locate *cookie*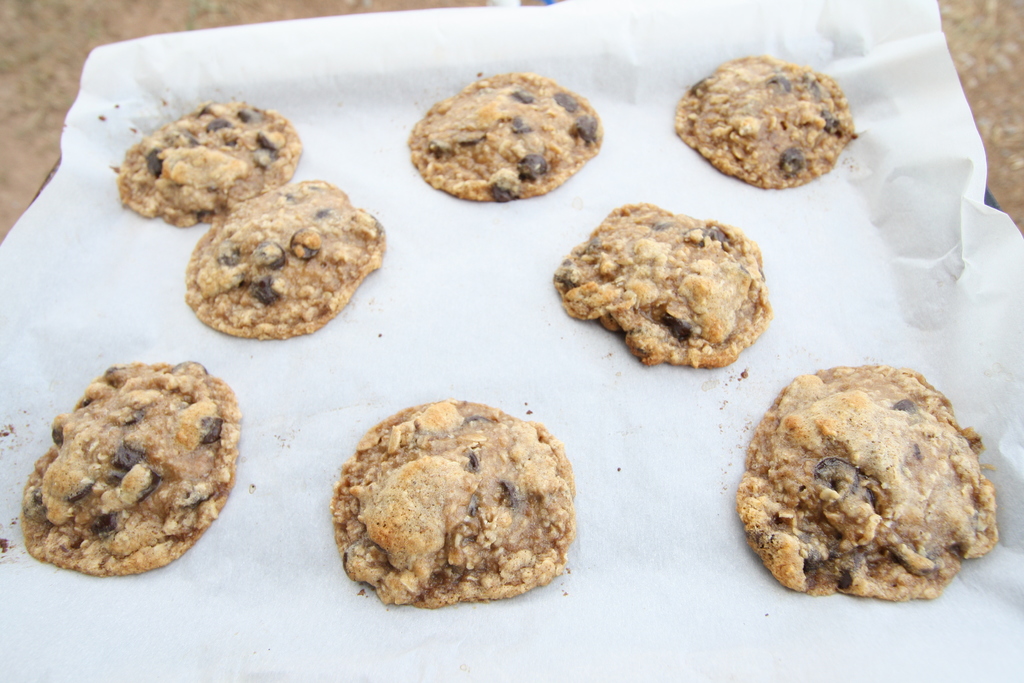
select_region(552, 199, 774, 370)
